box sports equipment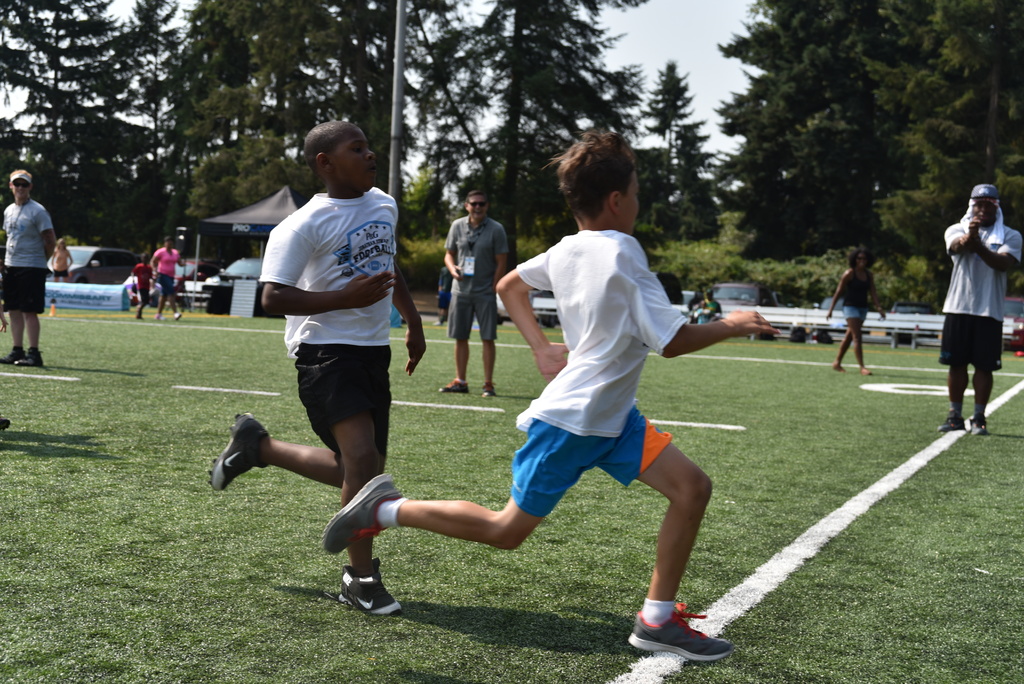
[x1=628, y1=601, x2=735, y2=660]
